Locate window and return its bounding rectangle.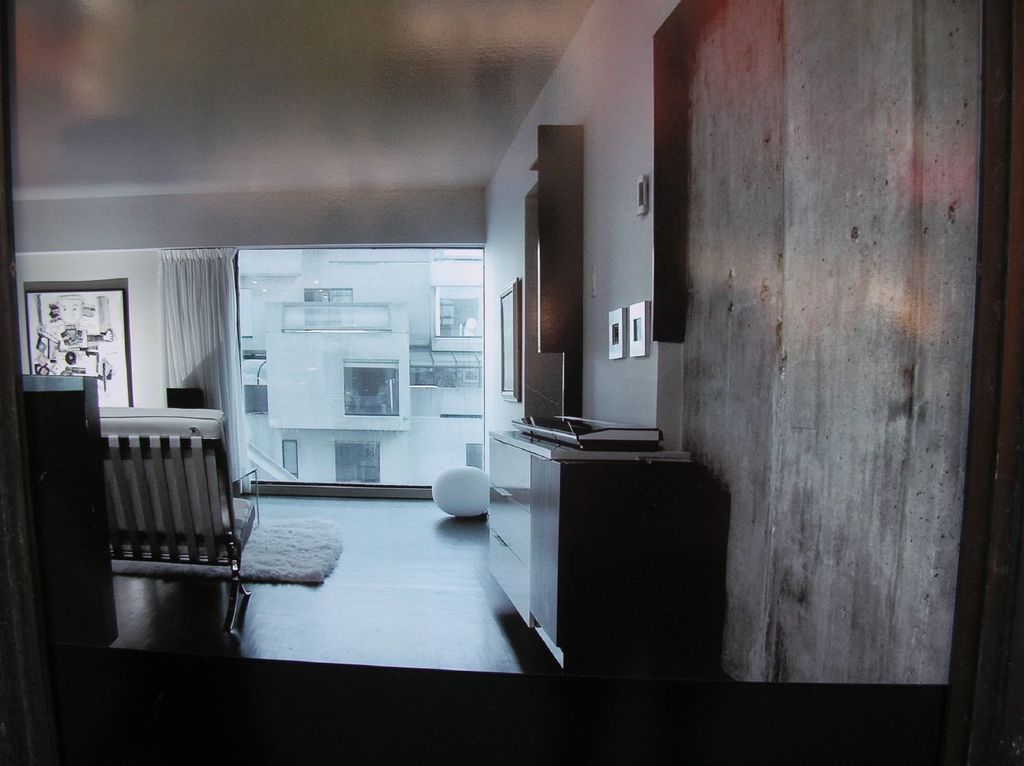
bbox=[206, 228, 493, 486].
